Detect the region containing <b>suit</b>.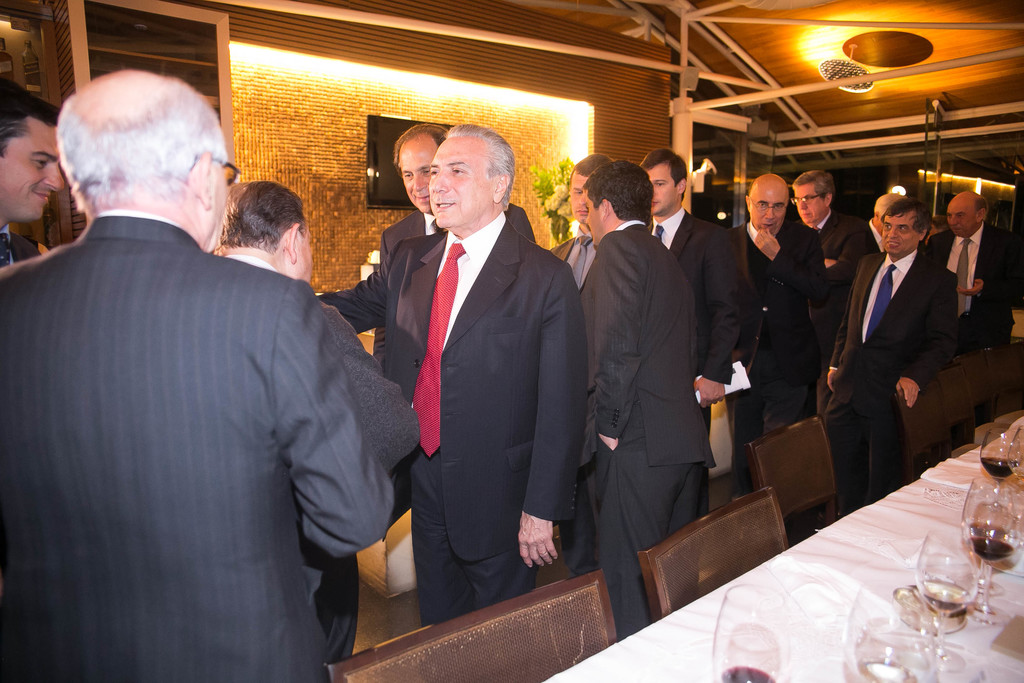
bbox(726, 225, 817, 500).
